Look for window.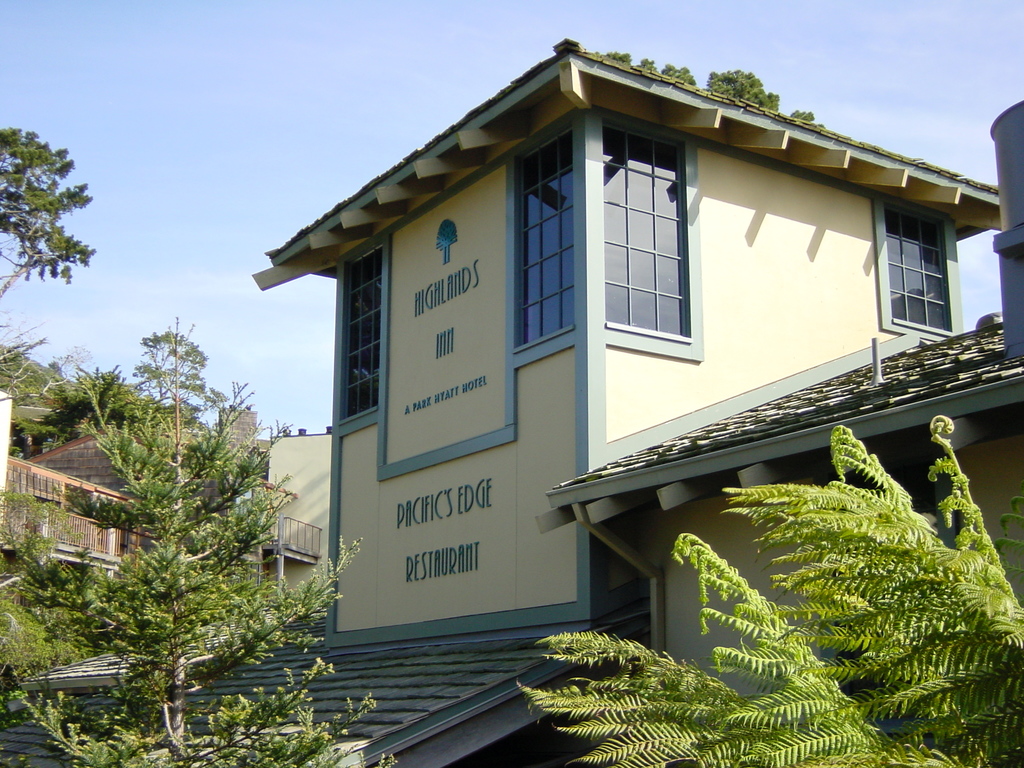
Found: crop(337, 246, 385, 426).
